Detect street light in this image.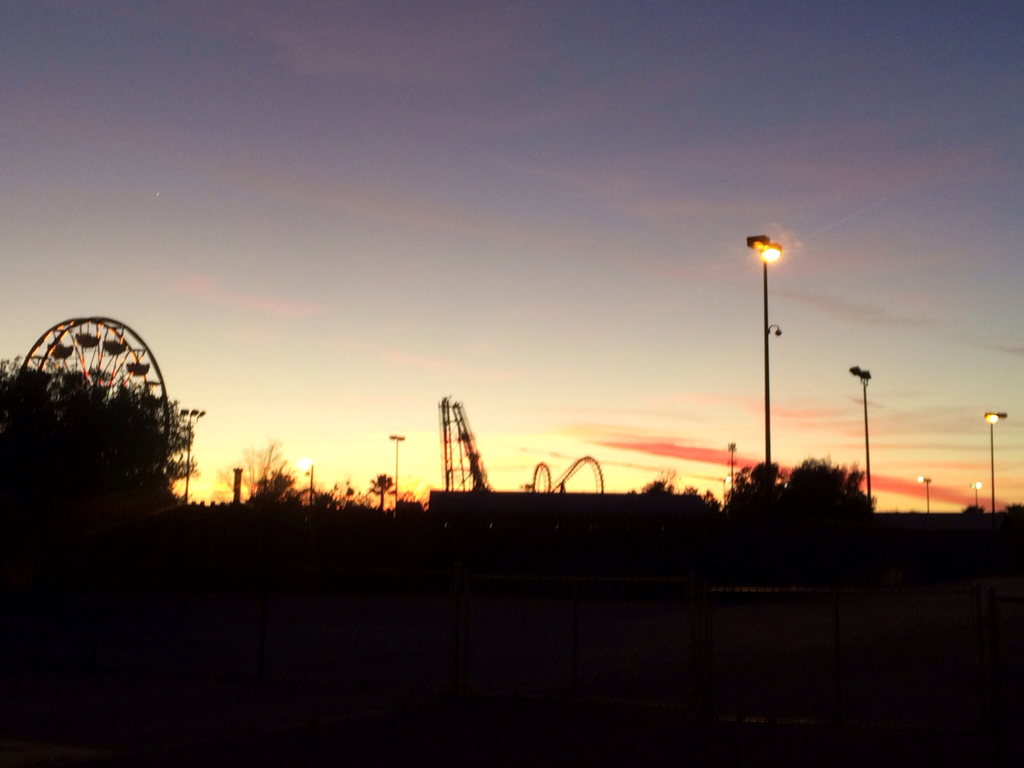
Detection: 722/442/733/490.
